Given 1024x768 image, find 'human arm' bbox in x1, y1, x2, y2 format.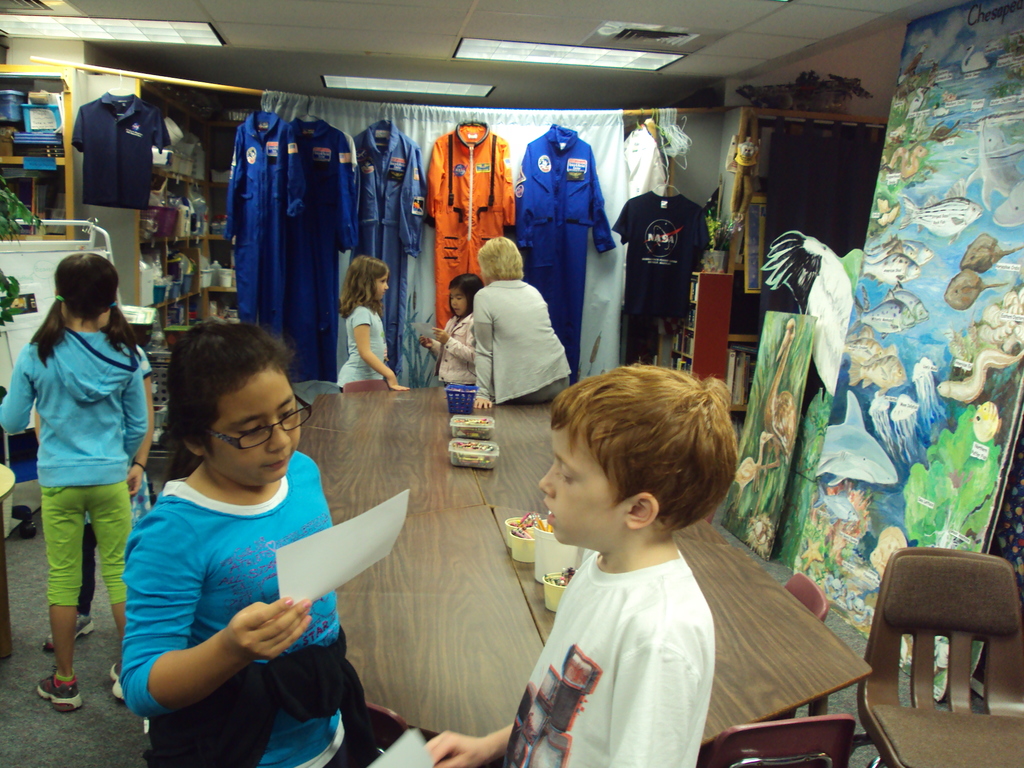
120, 346, 159, 440.
